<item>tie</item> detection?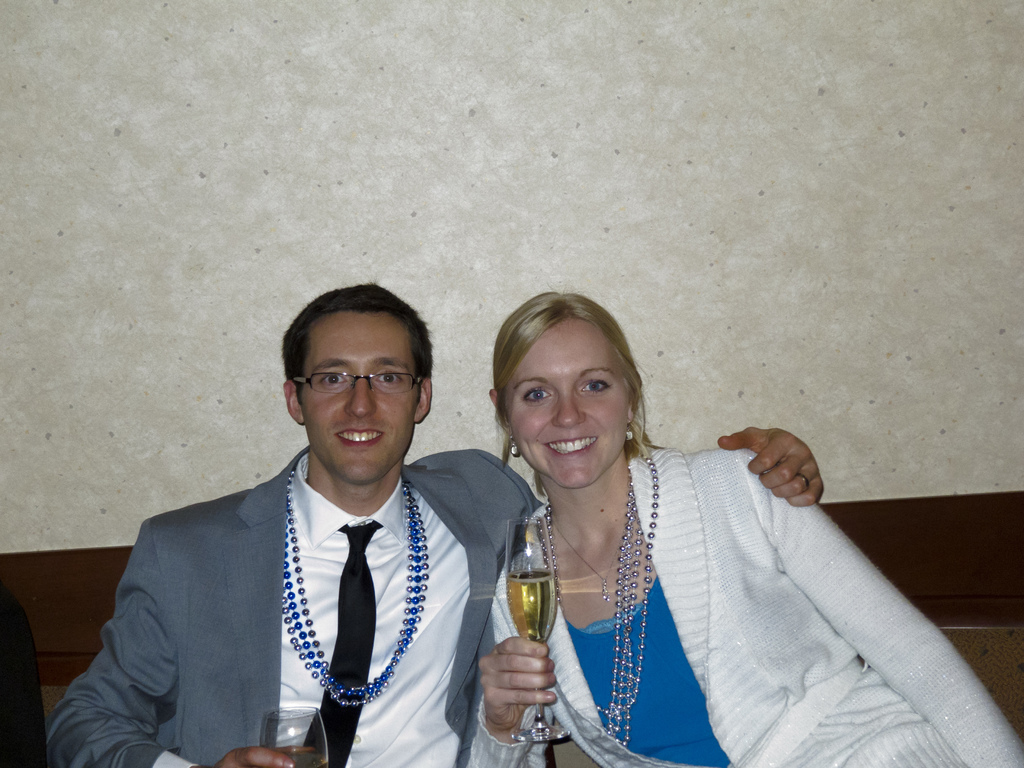
<bbox>282, 518, 384, 767</bbox>
